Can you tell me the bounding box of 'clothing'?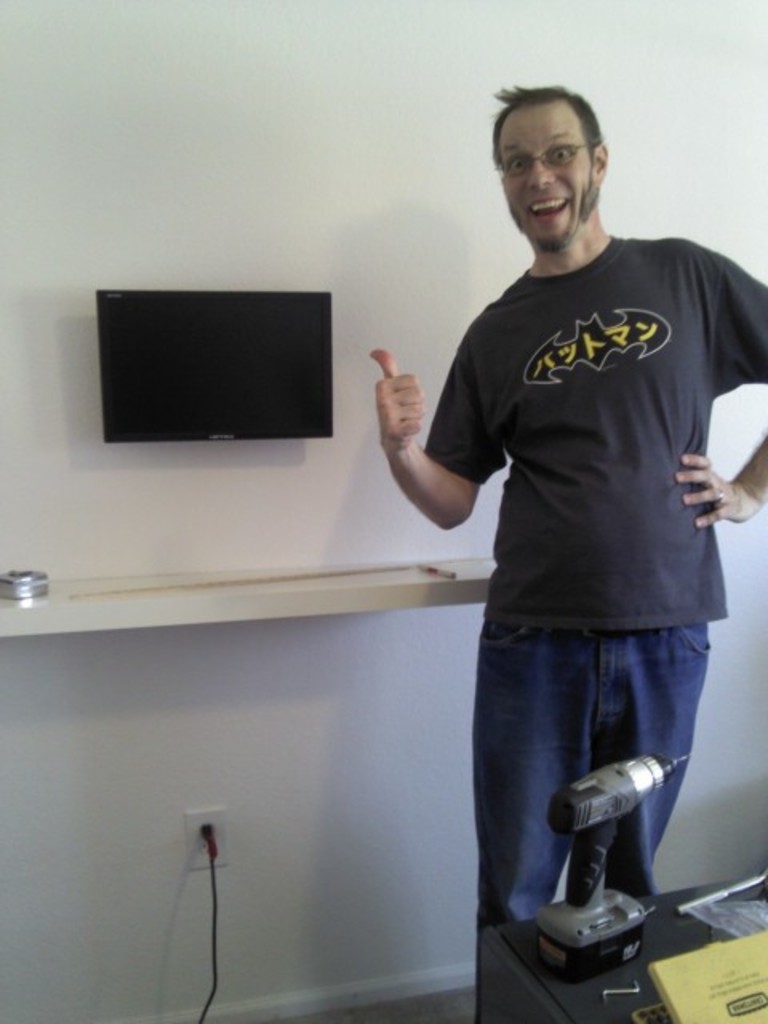
424/232/766/926.
